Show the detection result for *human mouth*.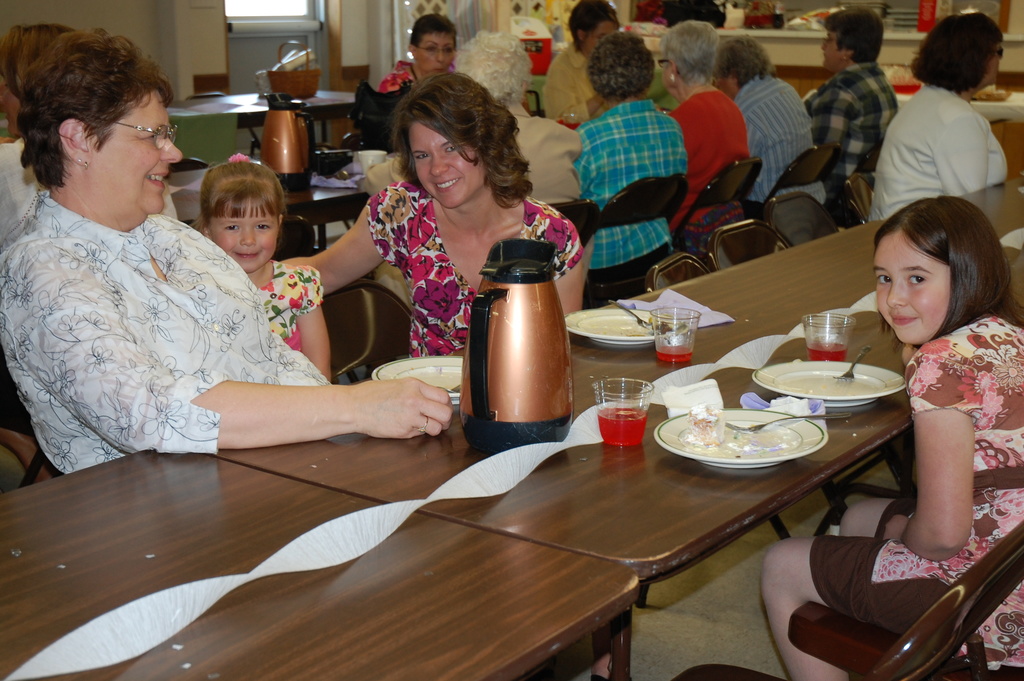
<box>433,70,447,75</box>.
